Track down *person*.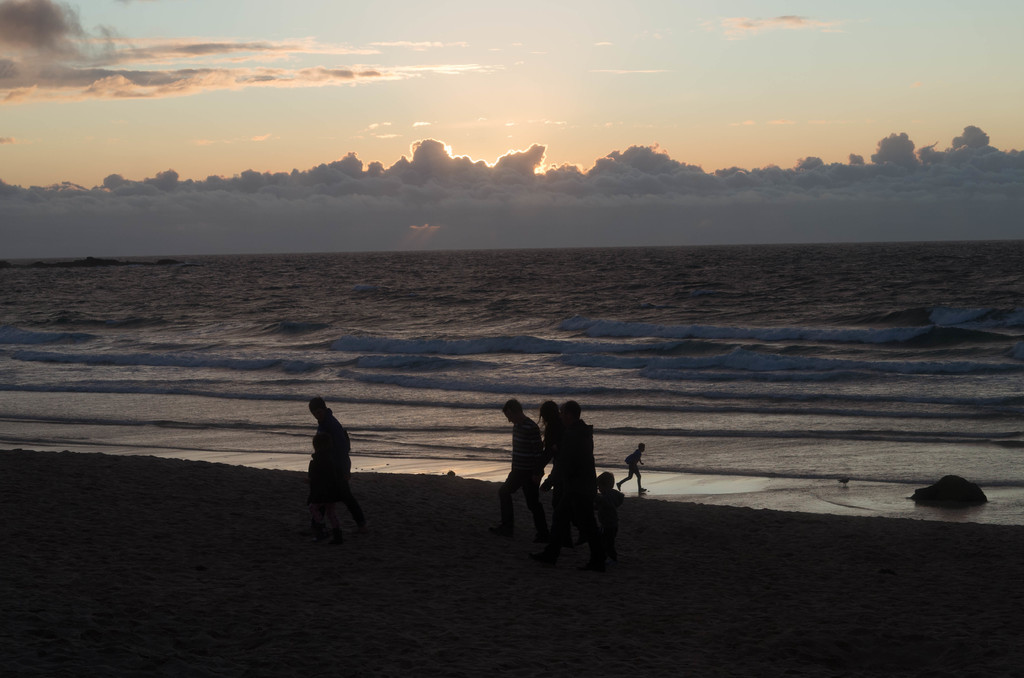
Tracked to 497 398 545 538.
